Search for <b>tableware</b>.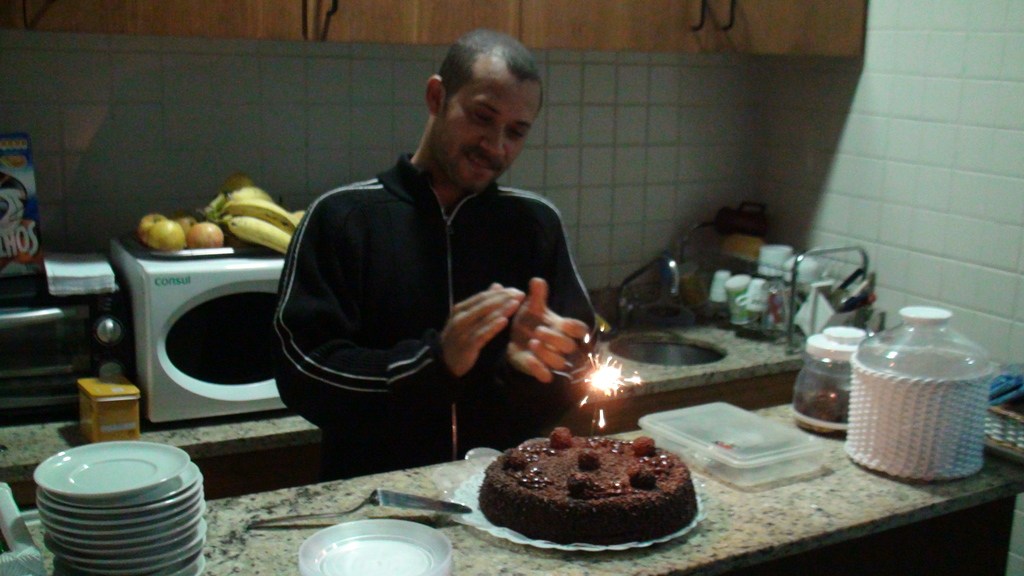
Found at <region>292, 518, 458, 575</region>.
